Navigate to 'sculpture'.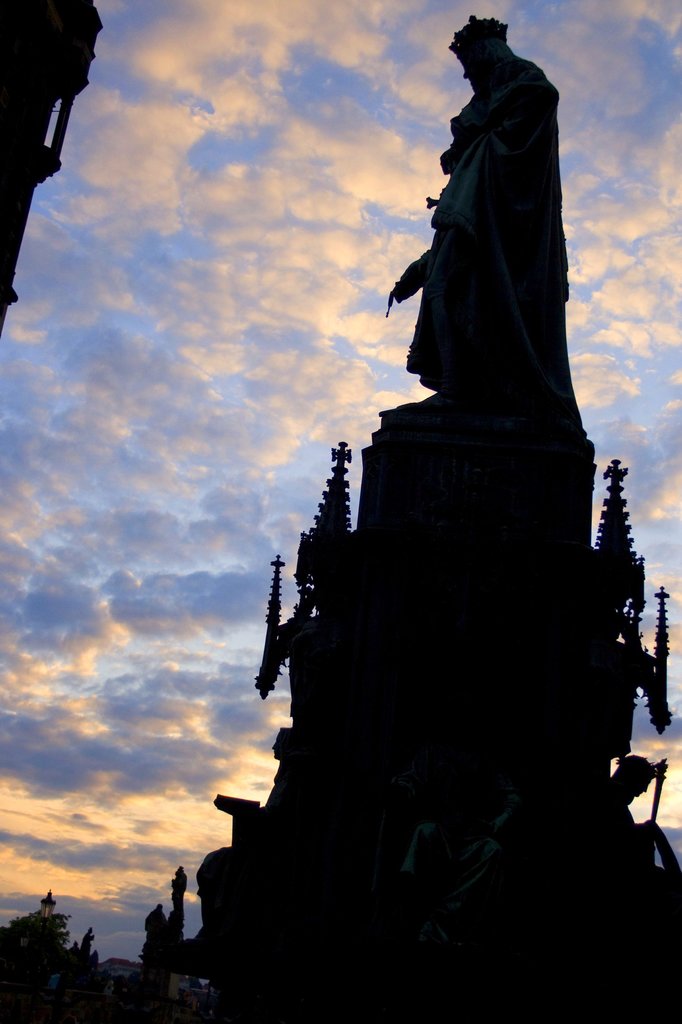
Navigation target: Rect(379, 6, 596, 435).
